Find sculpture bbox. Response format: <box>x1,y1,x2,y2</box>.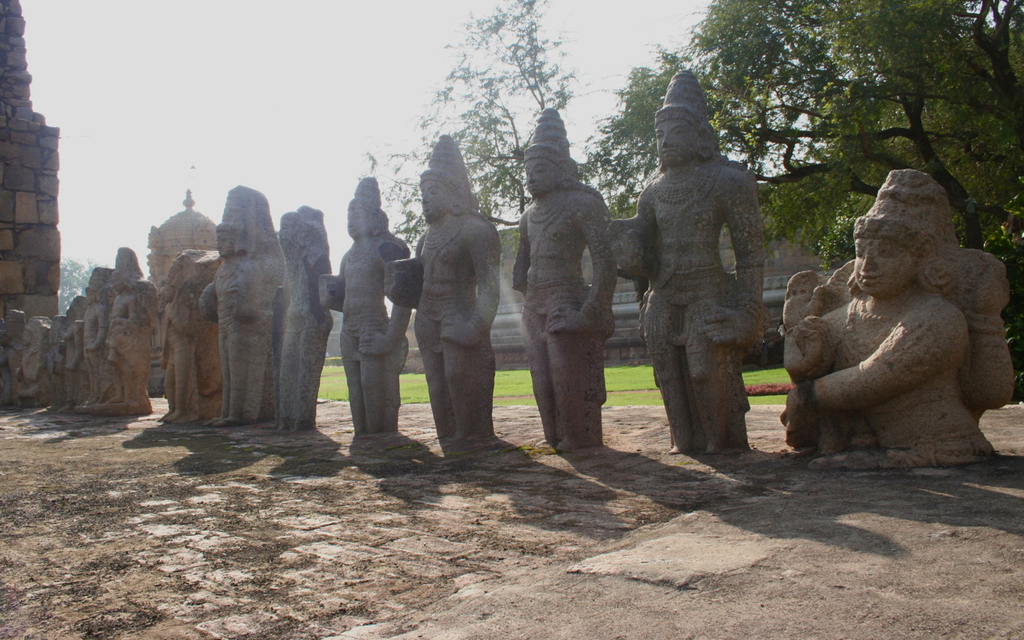
<box>106,247,159,418</box>.
